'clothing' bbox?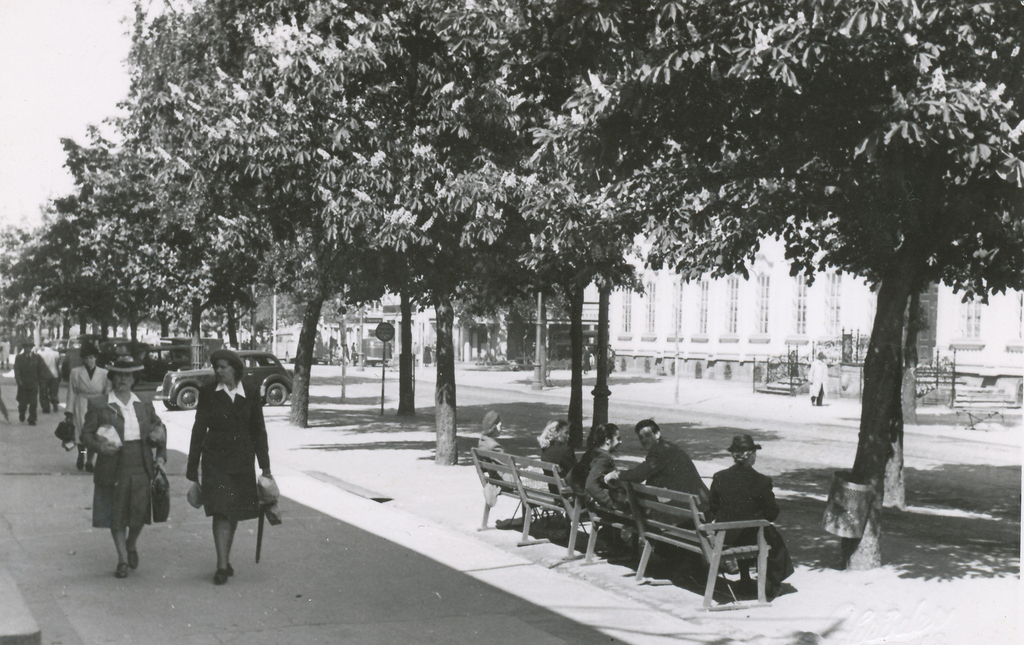
left=177, top=349, right=266, bottom=562
